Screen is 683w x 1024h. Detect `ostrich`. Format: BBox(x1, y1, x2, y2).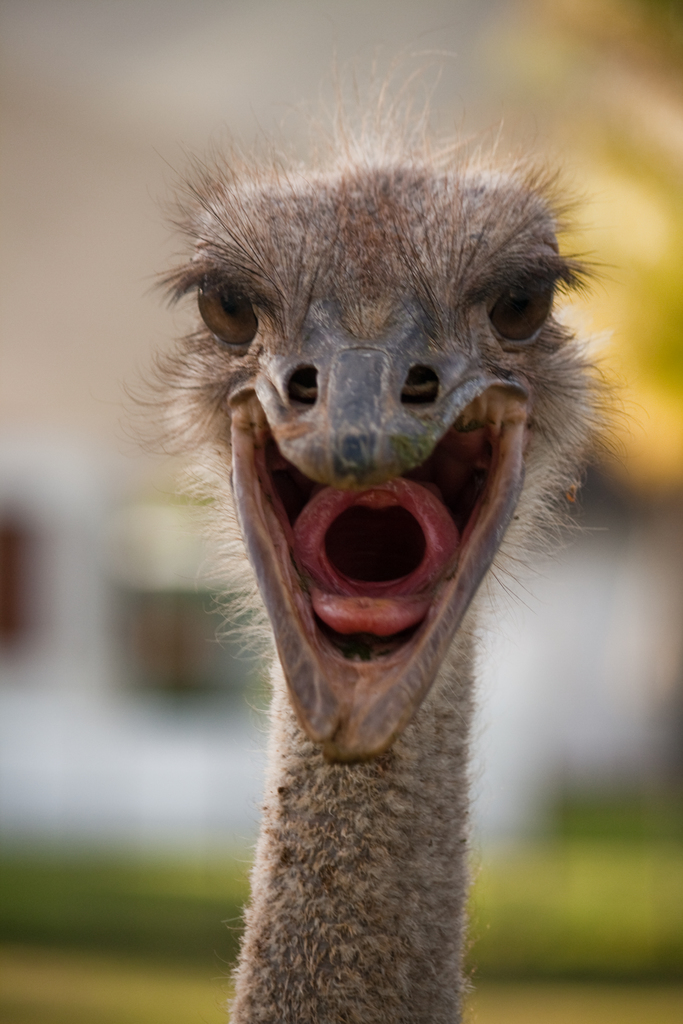
BBox(136, 155, 607, 1023).
